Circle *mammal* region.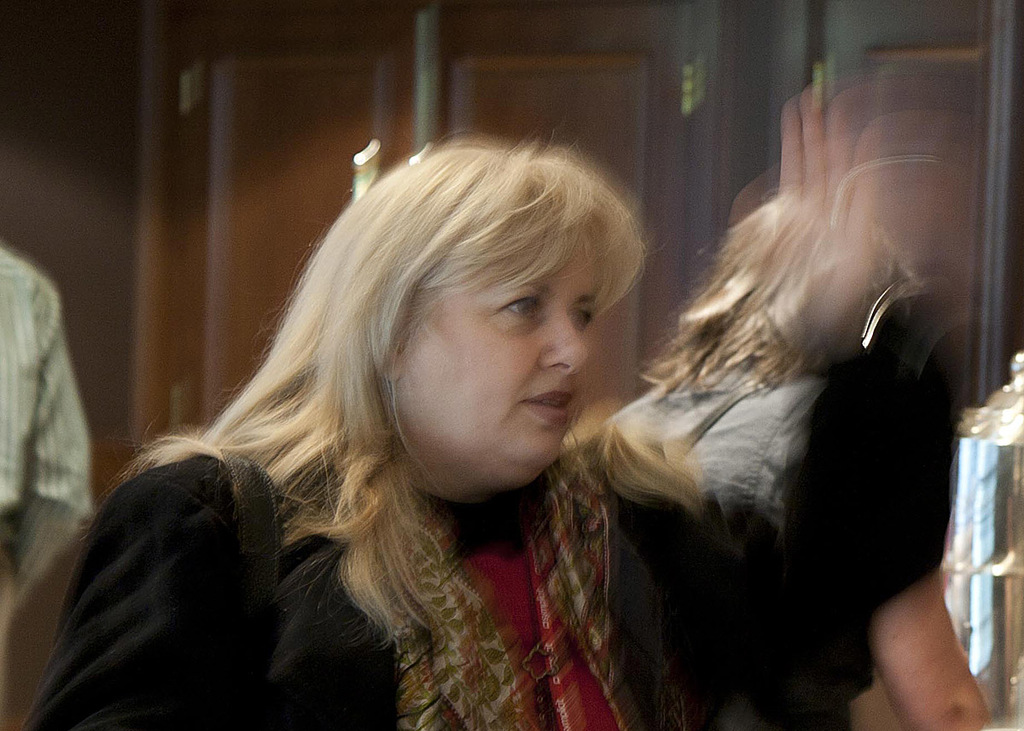
Region: (x1=22, y1=129, x2=662, y2=730).
